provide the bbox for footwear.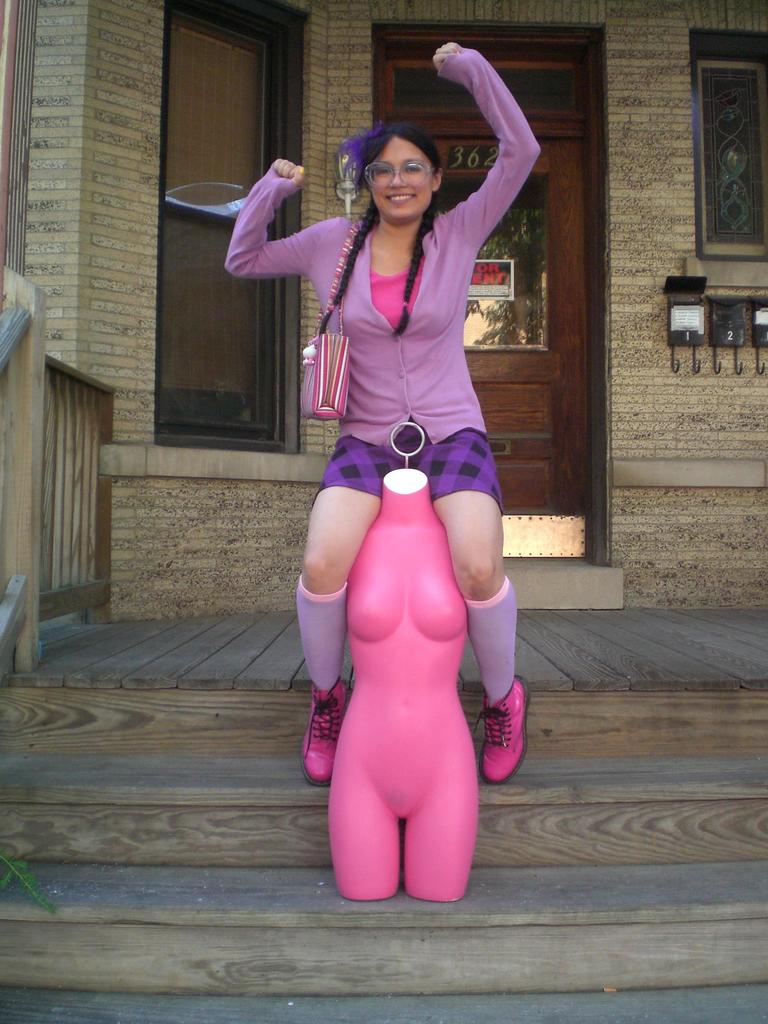
<bbox>303, 685, 350, 784</bbox>.
